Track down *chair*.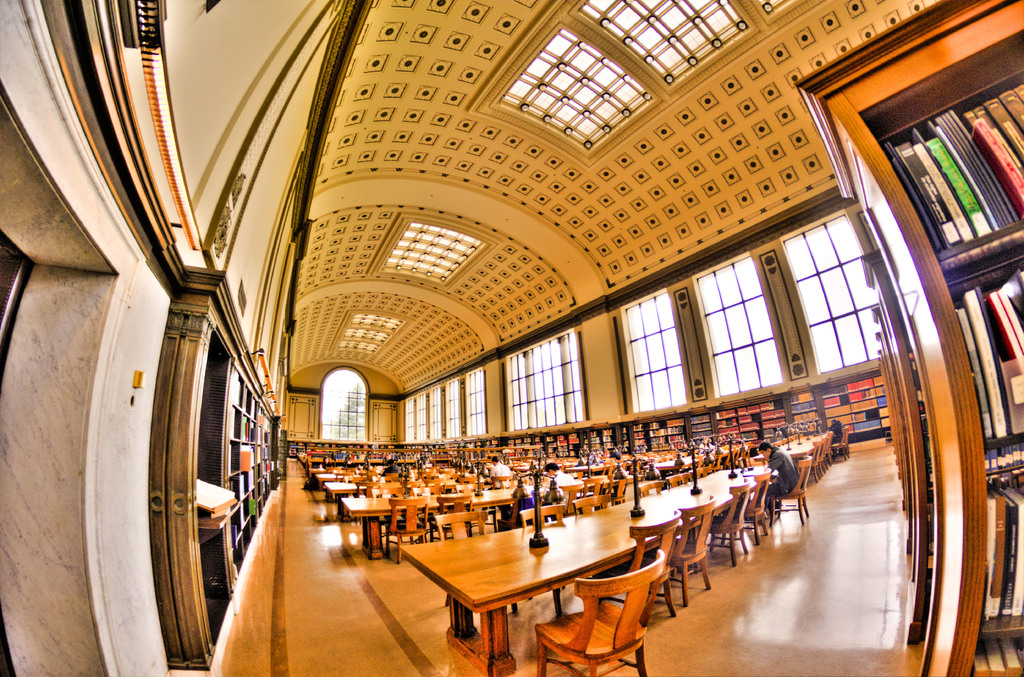
Tracked to 661/495/712/601.
